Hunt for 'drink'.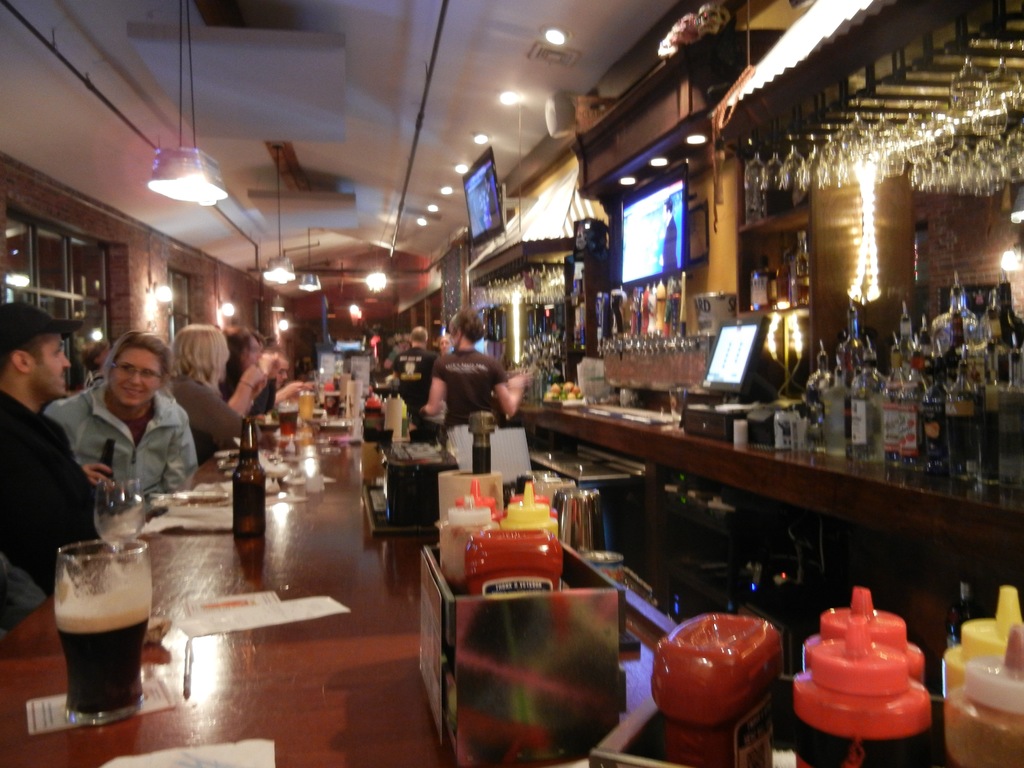
Hunted down at box=[299, 393, 315, 421].
